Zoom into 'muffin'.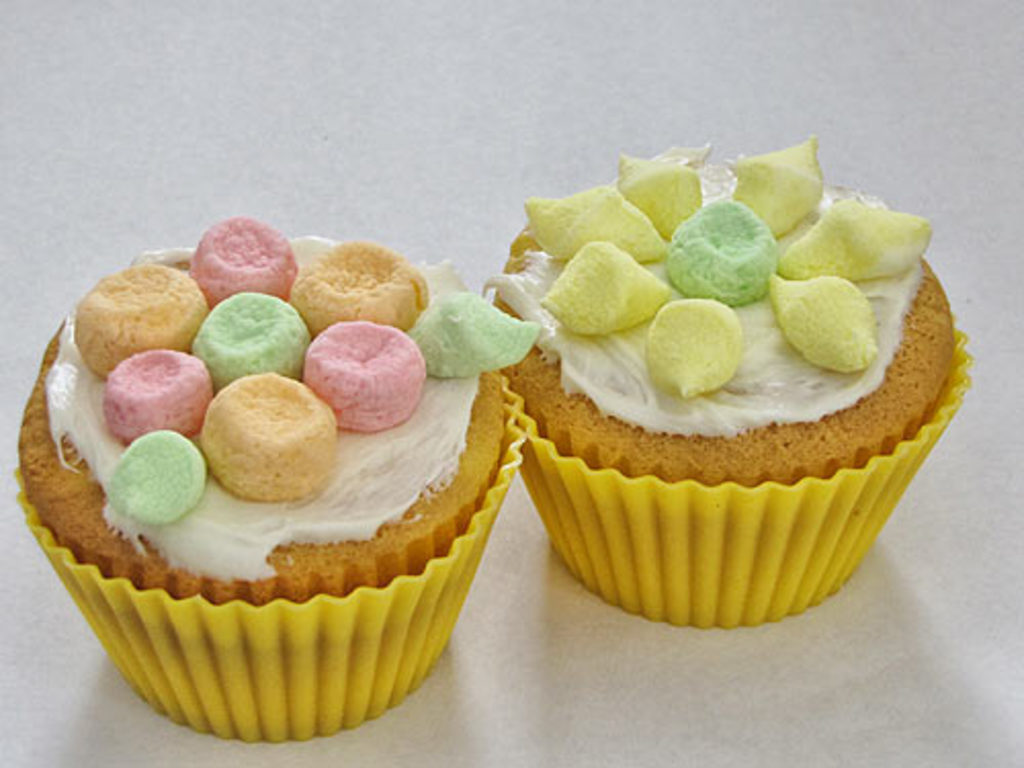
Zoom target: (x1=16, y1=213, x2=545, y2=743).
